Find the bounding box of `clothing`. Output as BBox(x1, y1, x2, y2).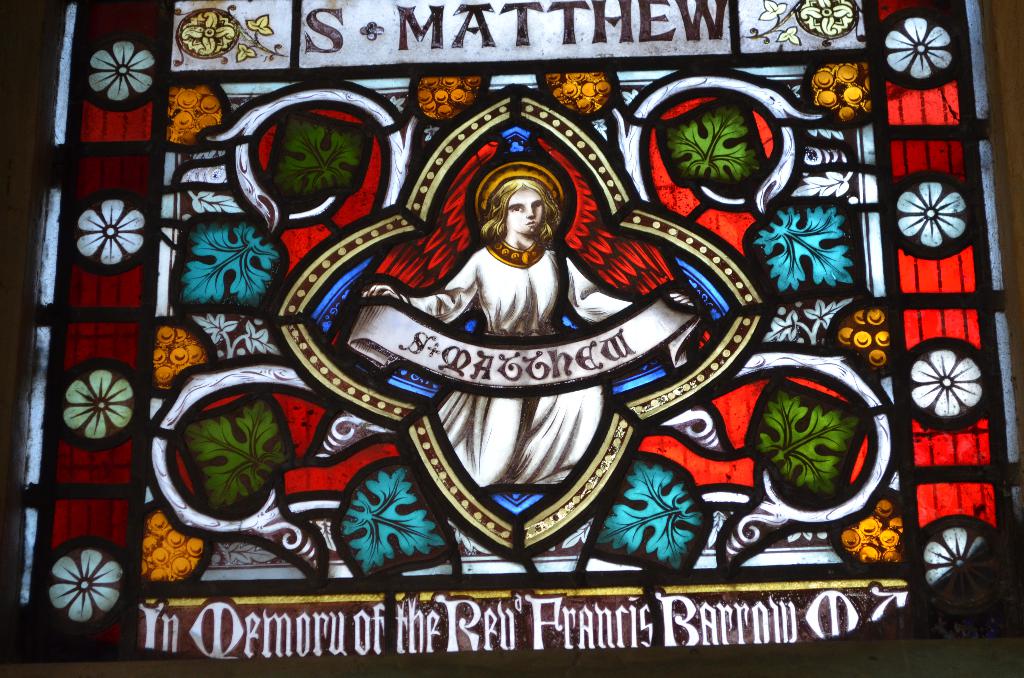
BBox(406, 239, 676, 492).
